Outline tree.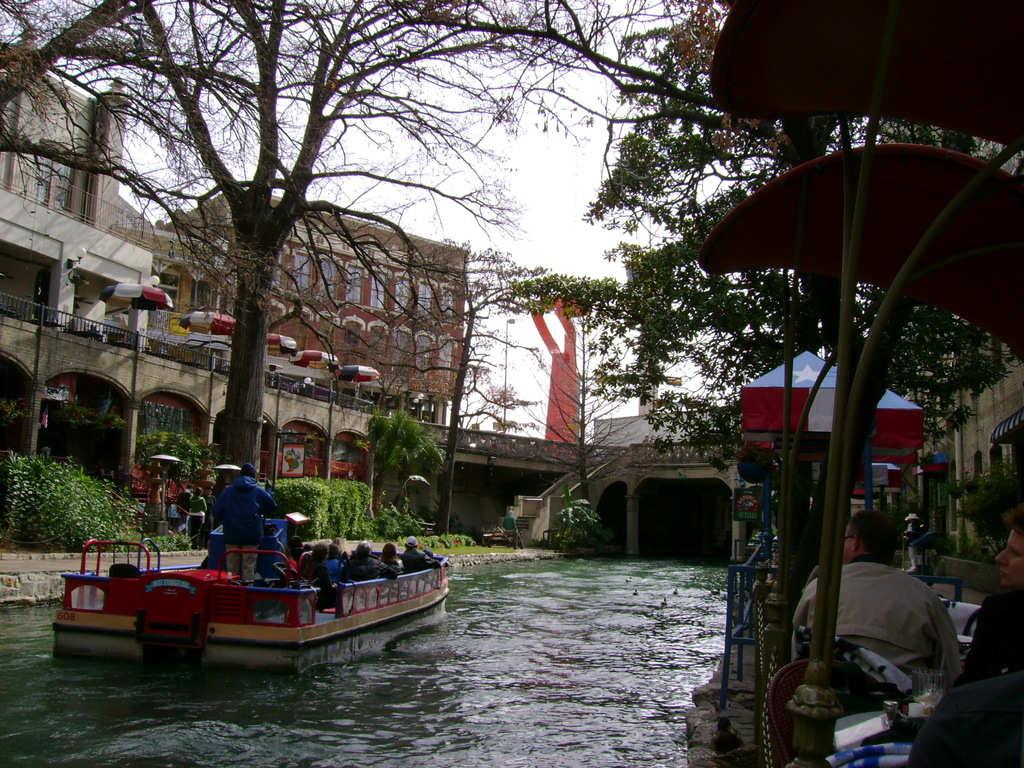
Outline: 269:458:410:549.
